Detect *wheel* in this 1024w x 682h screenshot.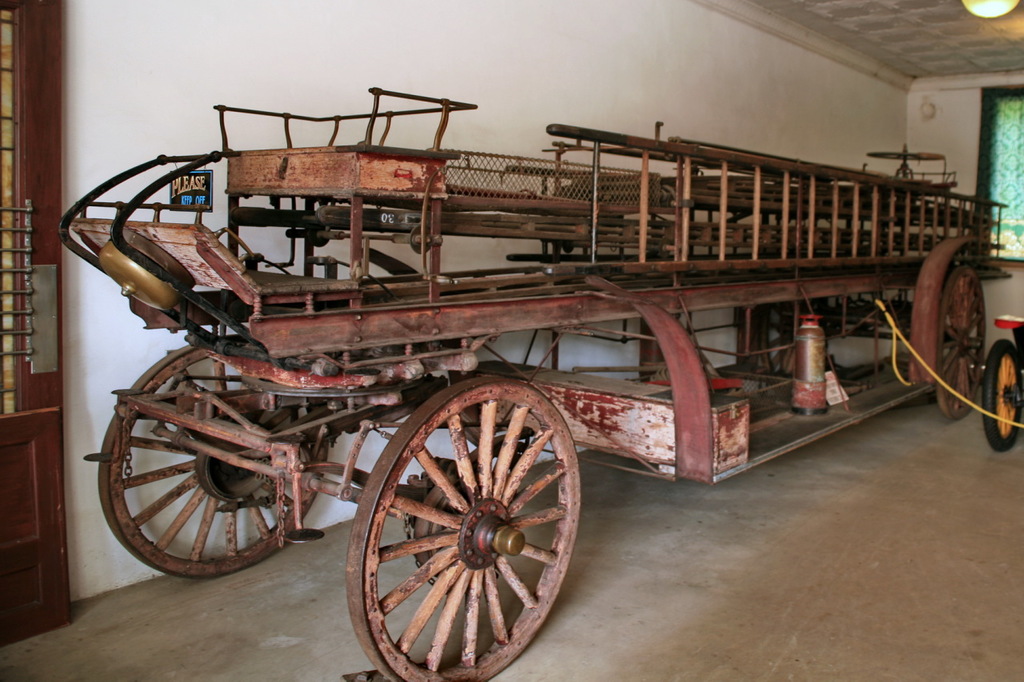
Detection: BBox(346, 375, 583, 681).
